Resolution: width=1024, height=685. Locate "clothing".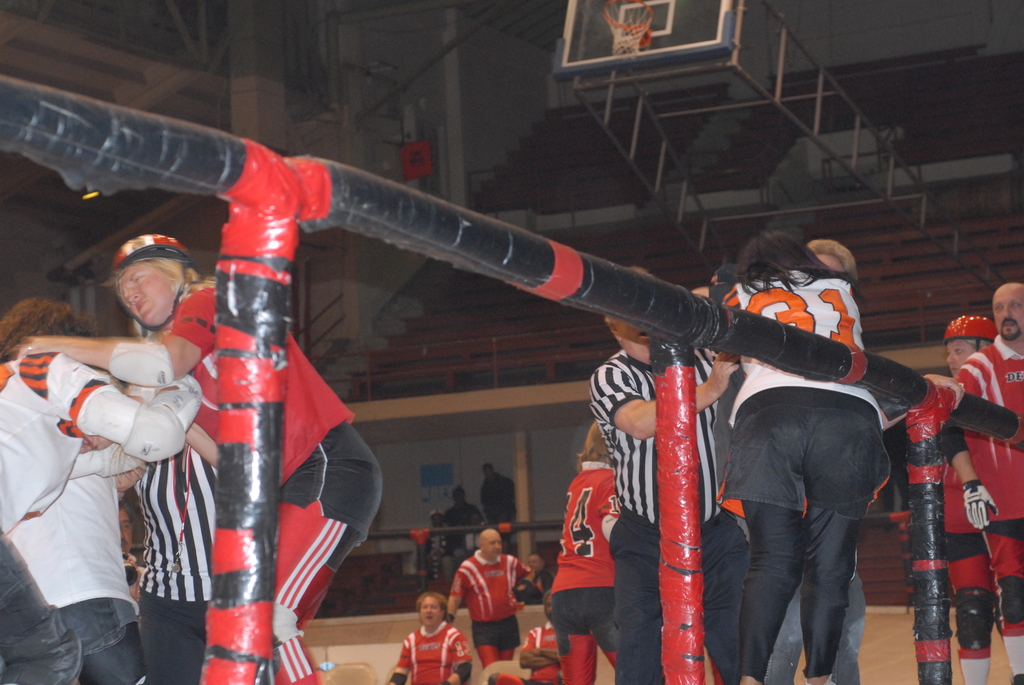
region(771, 533, 872, 684).
